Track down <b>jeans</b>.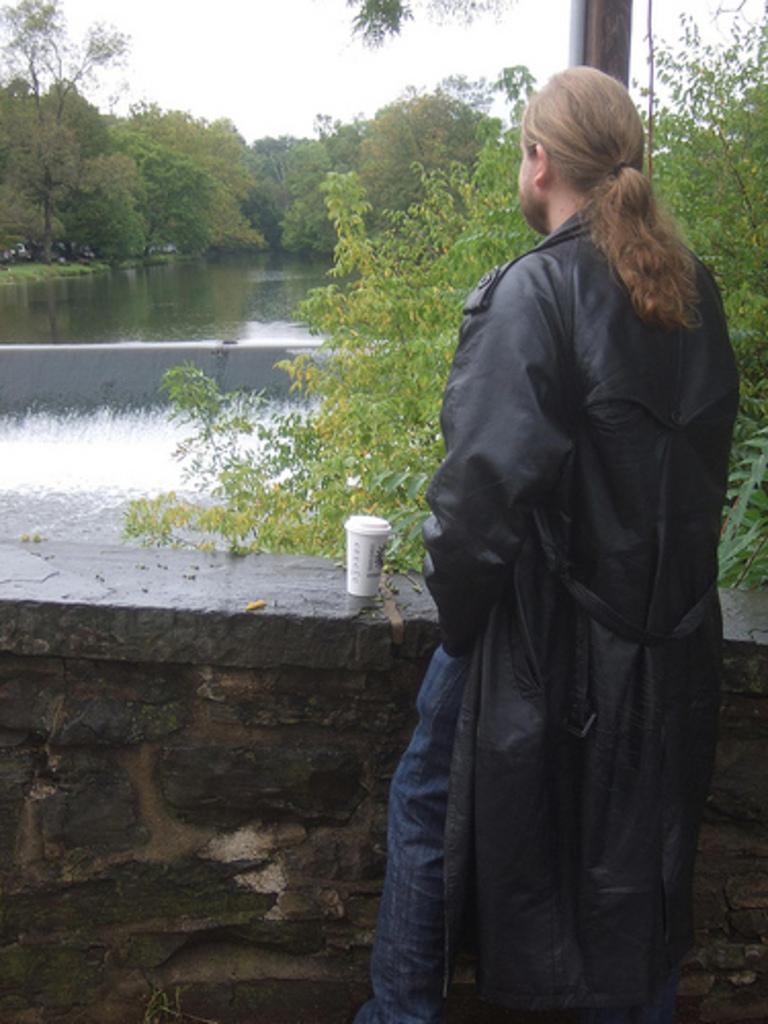
Tracked to (391,621,504,1023).
